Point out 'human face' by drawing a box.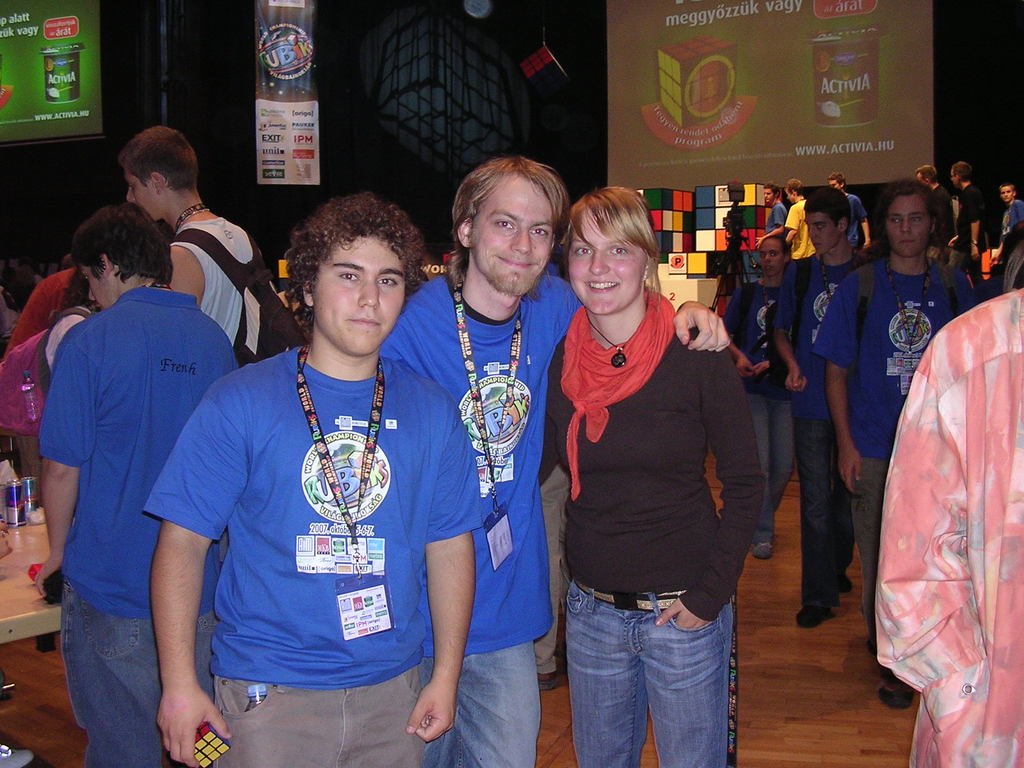
BBox(952, 162, 956, 183).
